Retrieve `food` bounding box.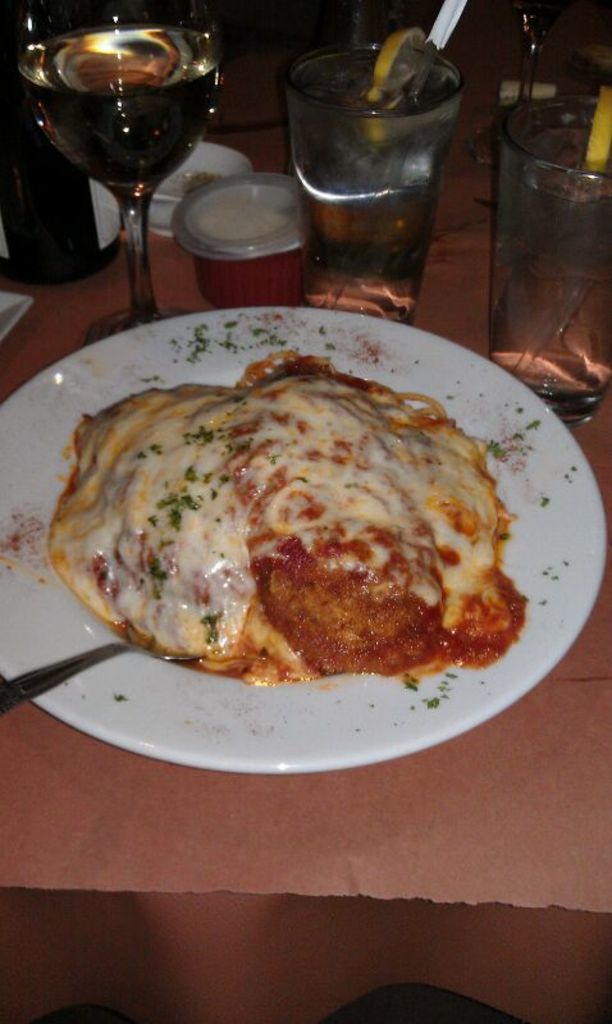
Bounding box: (361,27,429,142).
